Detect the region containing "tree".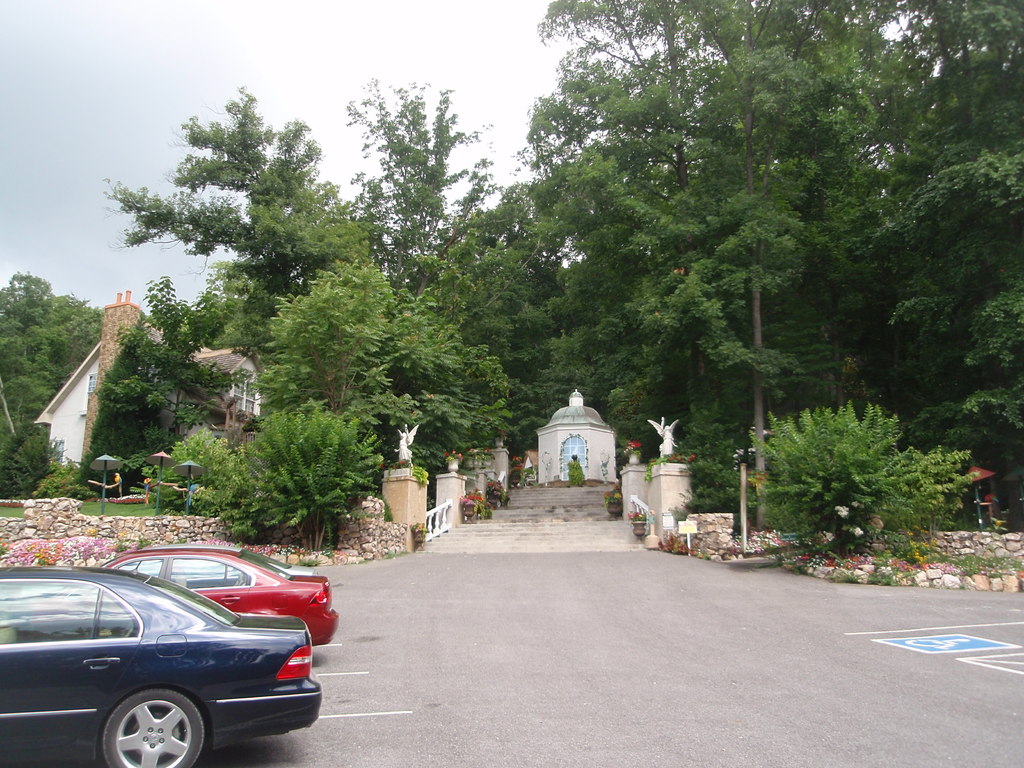
locate(737, 403, 977, 545).
